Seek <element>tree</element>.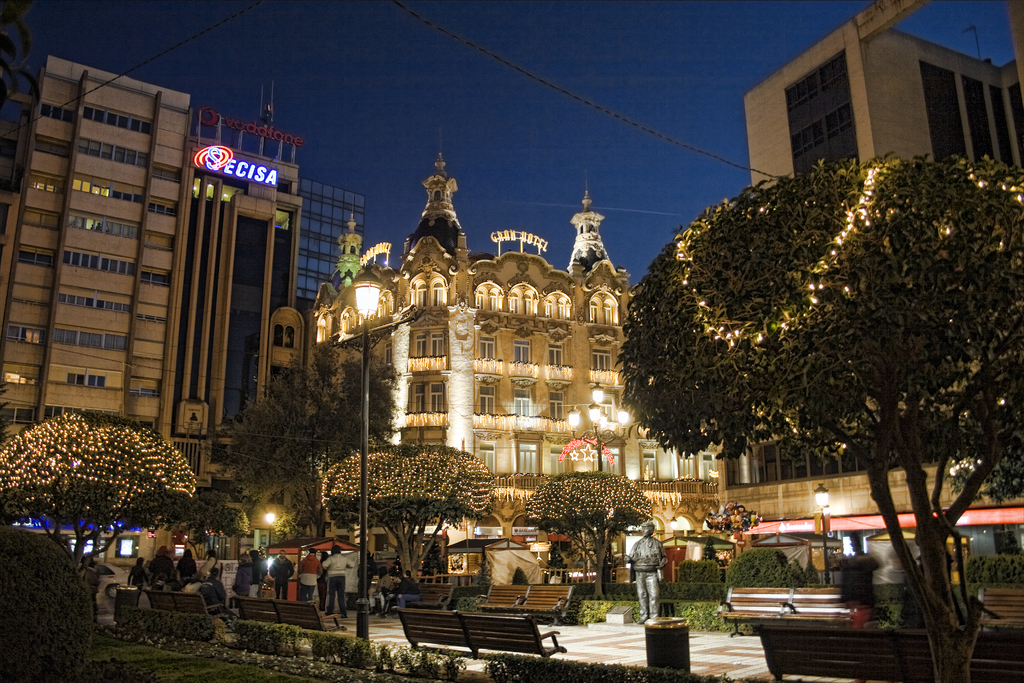
{"x1": 171, "y1": 486, "x2": 260, "y2": 568}.
